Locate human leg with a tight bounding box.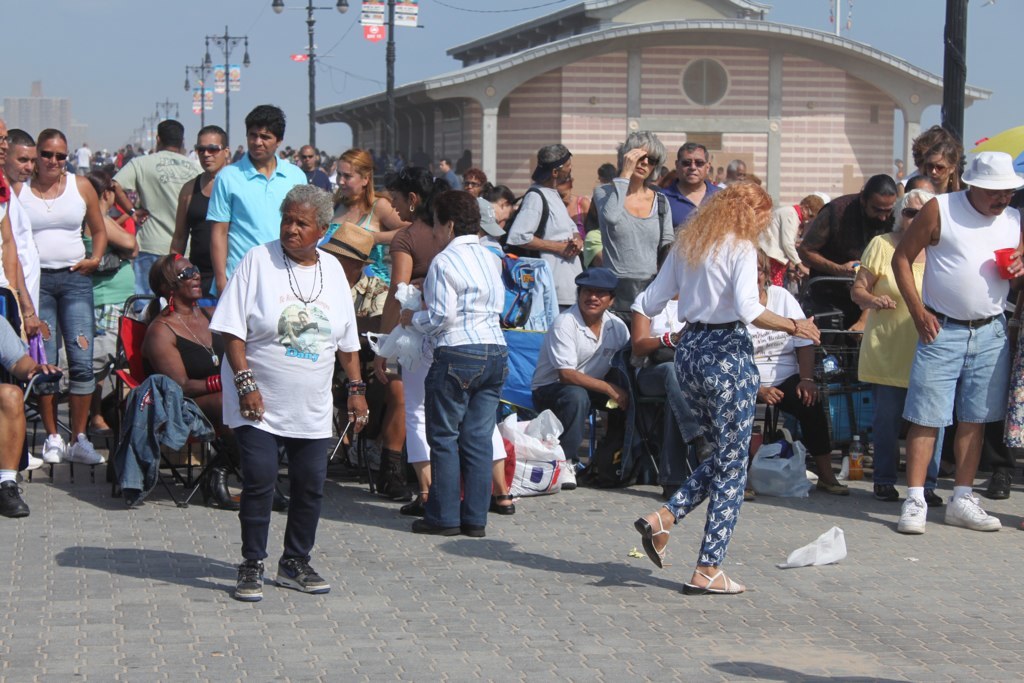
bbox=(283, 352, 329, 595).
